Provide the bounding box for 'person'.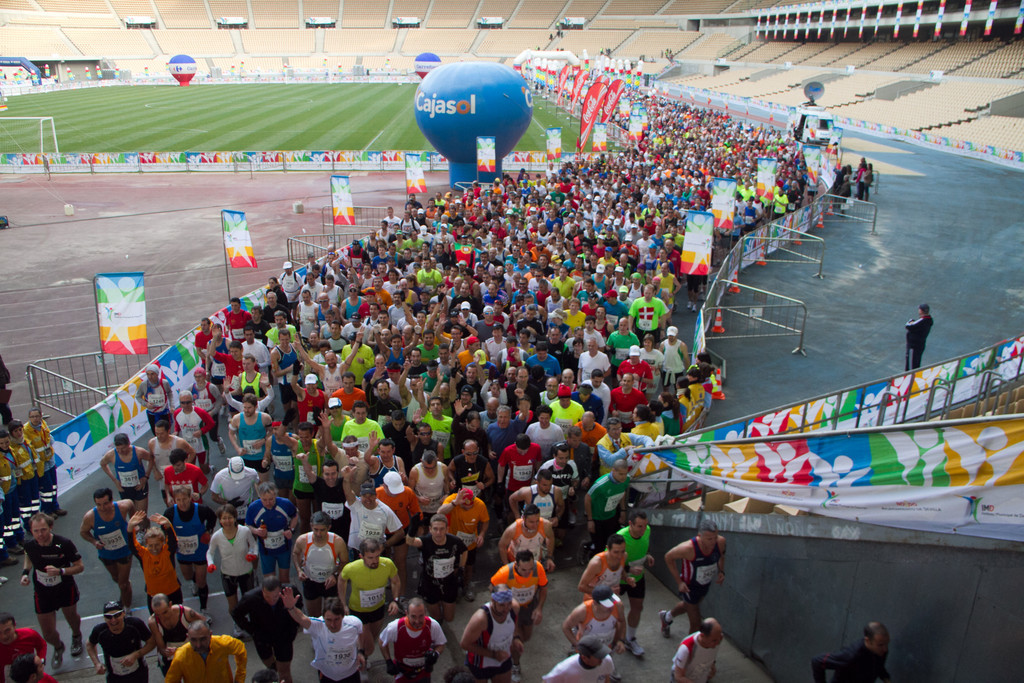
bbox(541, 631, 615, 682).
